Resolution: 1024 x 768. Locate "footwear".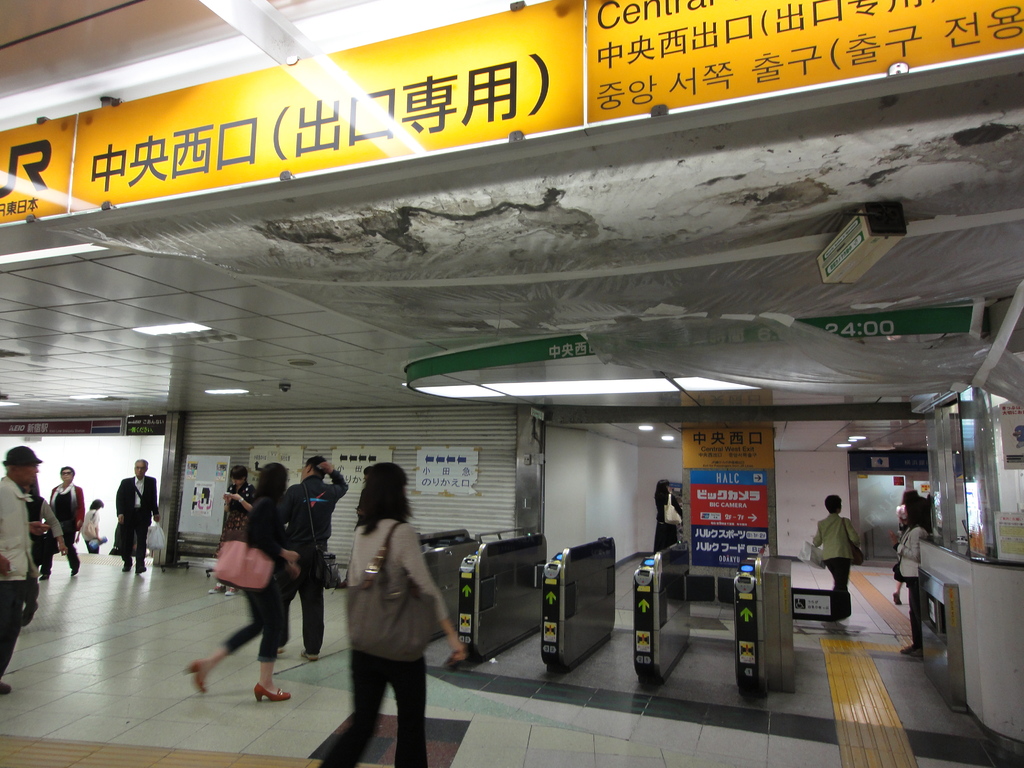
rect(134, 563, 147, 577).
